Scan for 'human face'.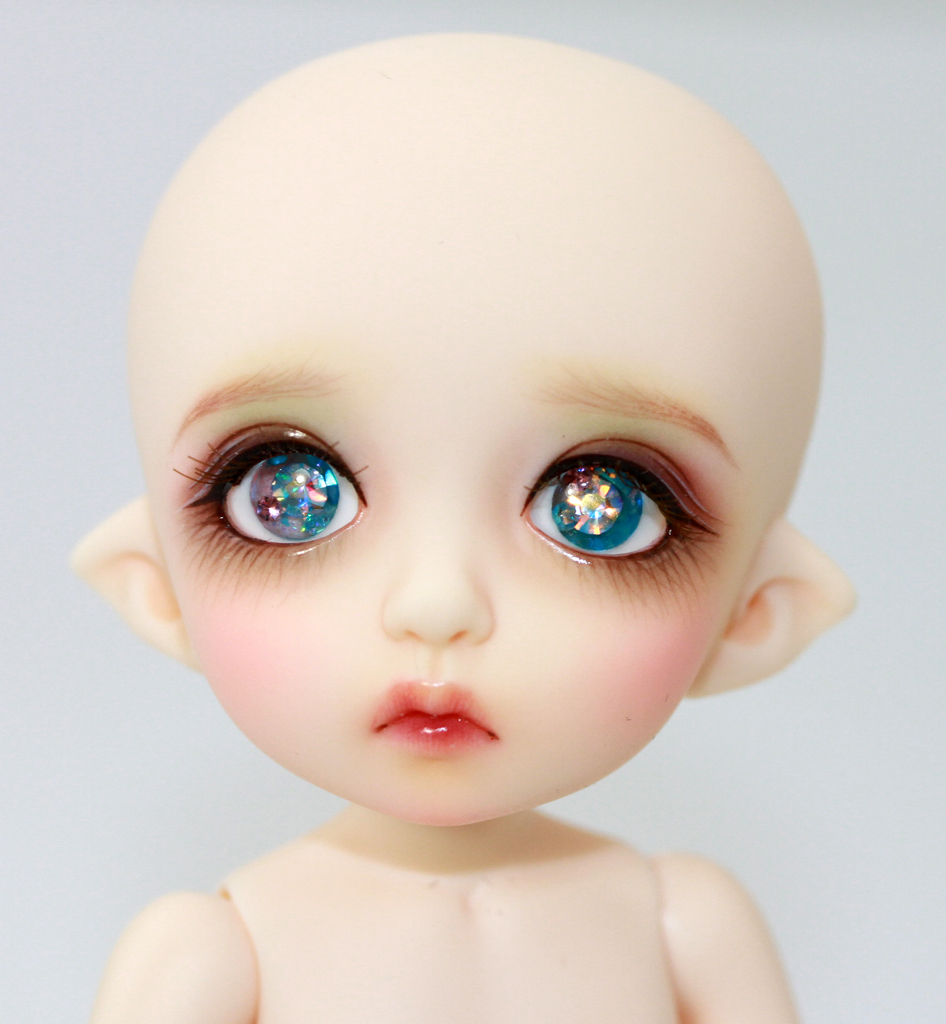
Scan result: l=129, t=169, r=784, b=834.
